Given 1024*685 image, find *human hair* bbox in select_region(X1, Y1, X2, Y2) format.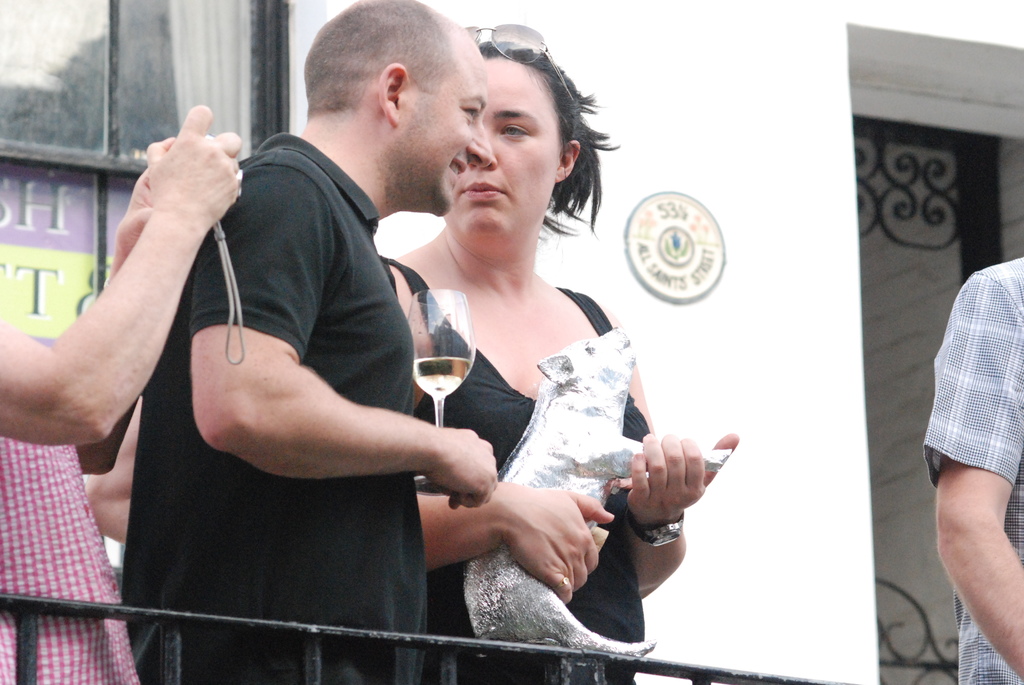
select_region(475, 39, 621, 240).
